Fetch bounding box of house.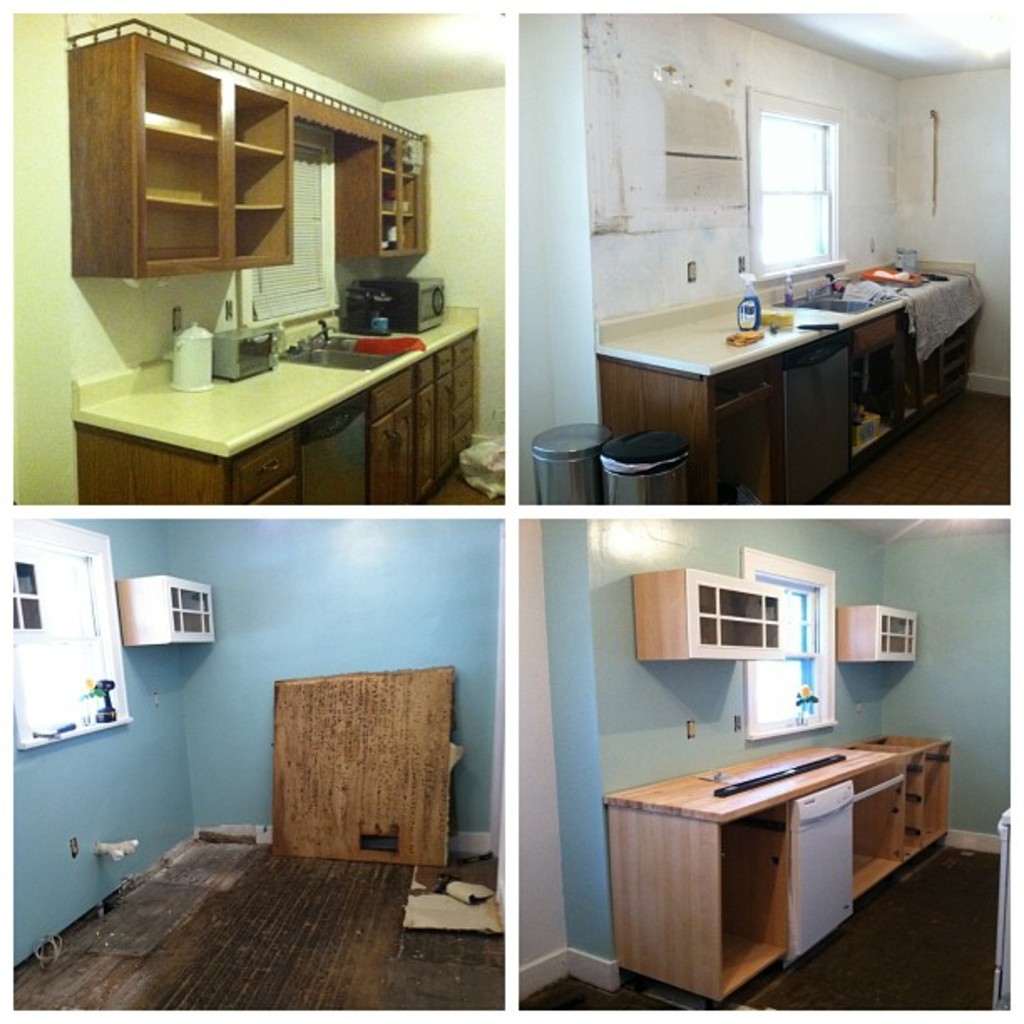
Bbox: select_region(519, 520, 1009, 1012).
